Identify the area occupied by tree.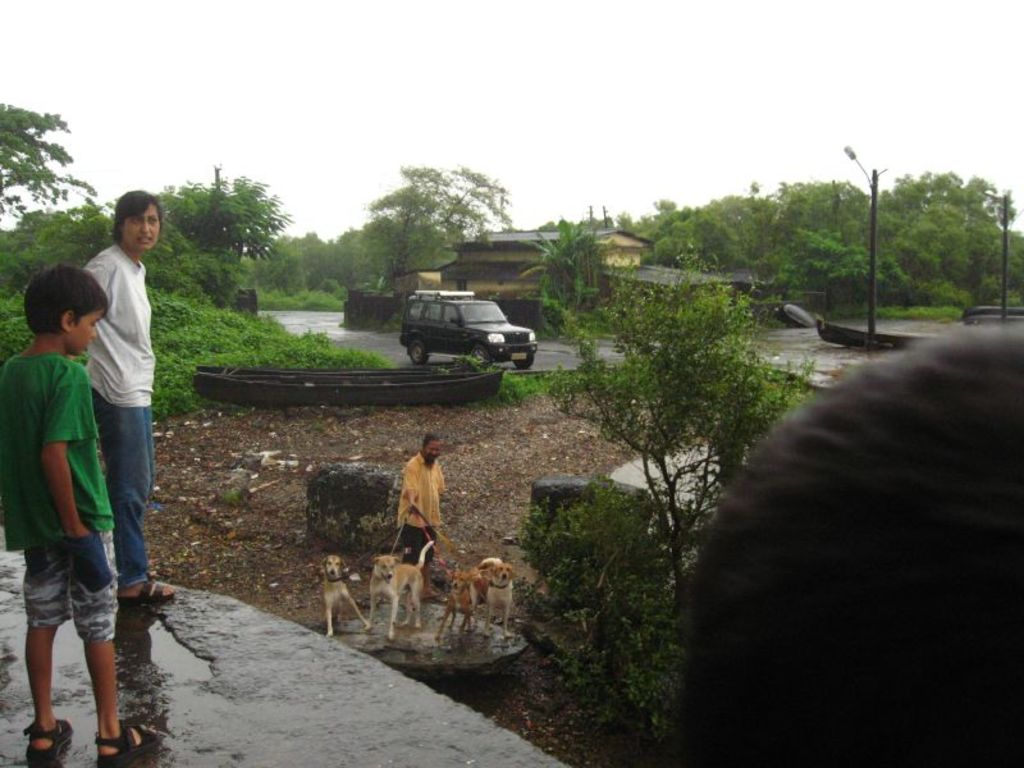
Area: rect(0, 102, 95, 214).
